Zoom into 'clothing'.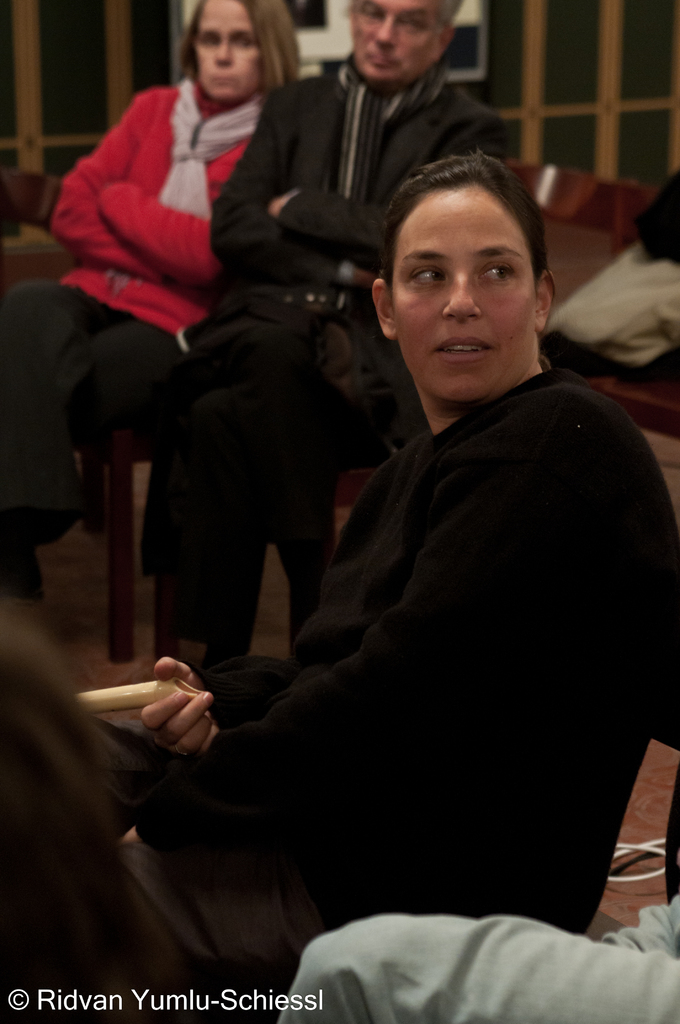
Zoom target: [123,360,679,1023].
